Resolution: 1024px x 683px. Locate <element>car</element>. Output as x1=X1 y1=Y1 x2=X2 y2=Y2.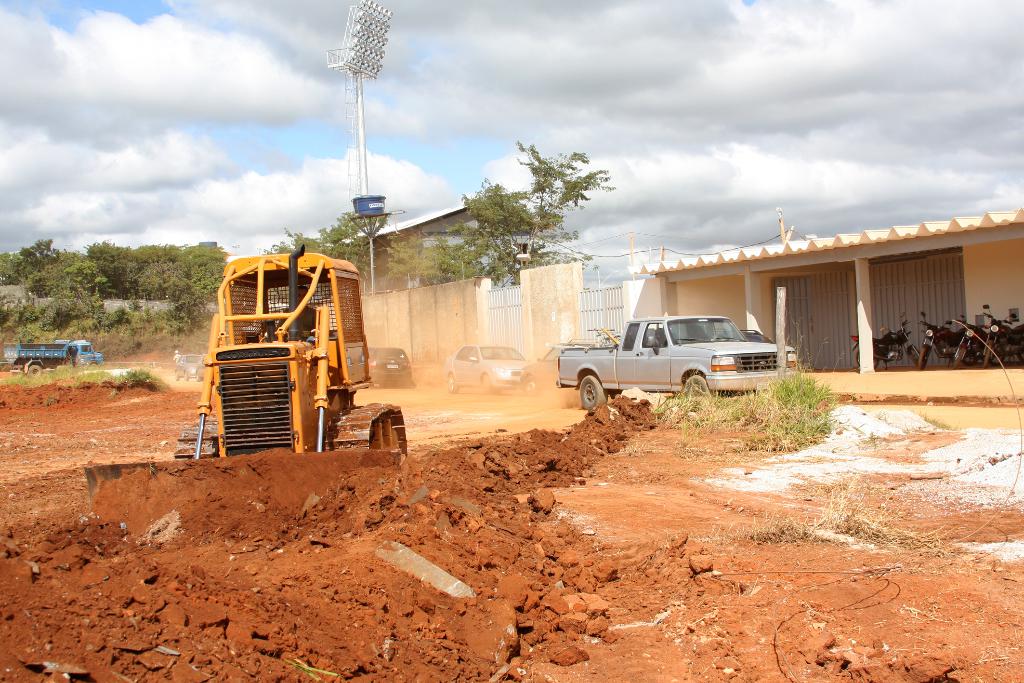
x1=369 y1=344 x2=416 y2=388.
